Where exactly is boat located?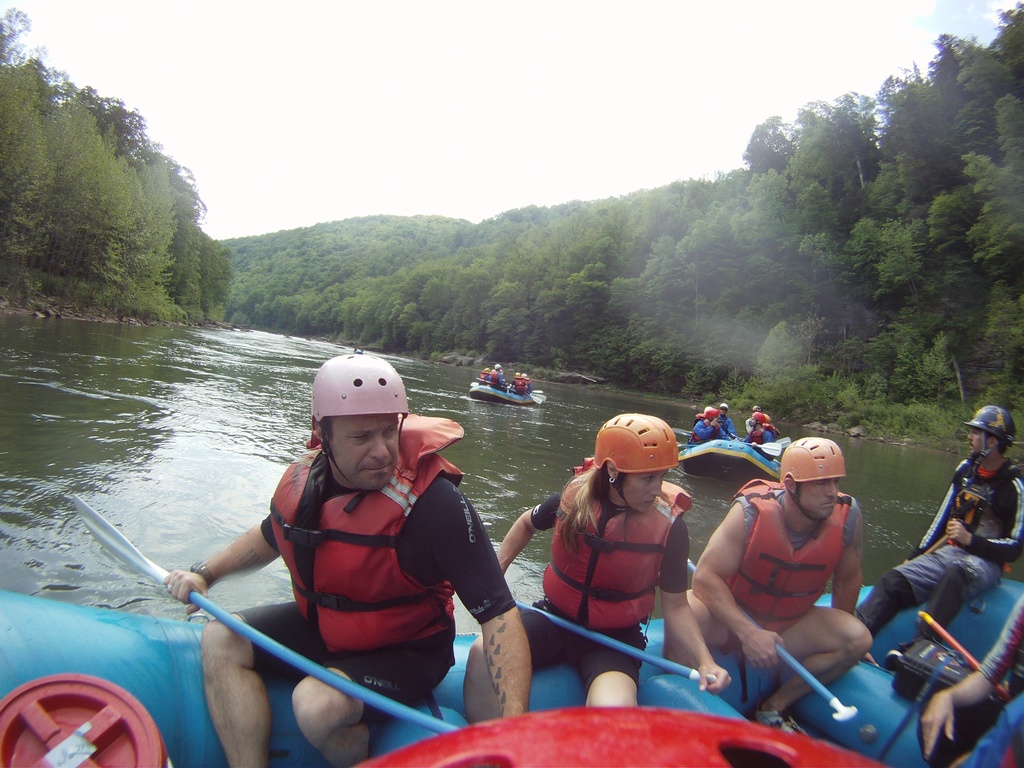
Its bounding box is 0, 566, 1023, 767.
